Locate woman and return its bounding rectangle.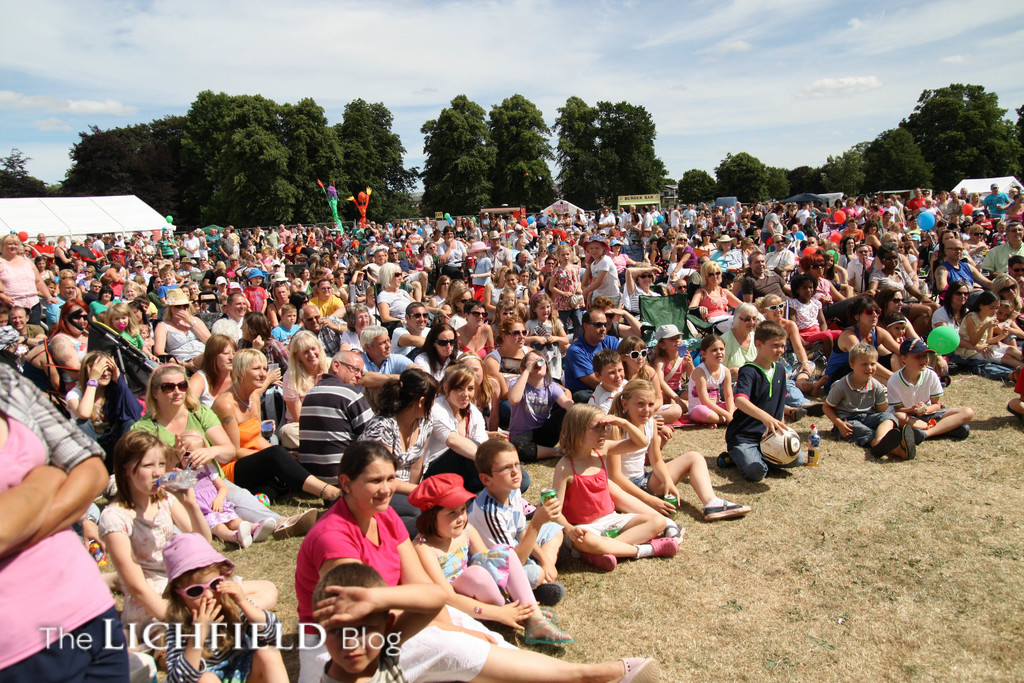
[723, 299, 803, 407].
